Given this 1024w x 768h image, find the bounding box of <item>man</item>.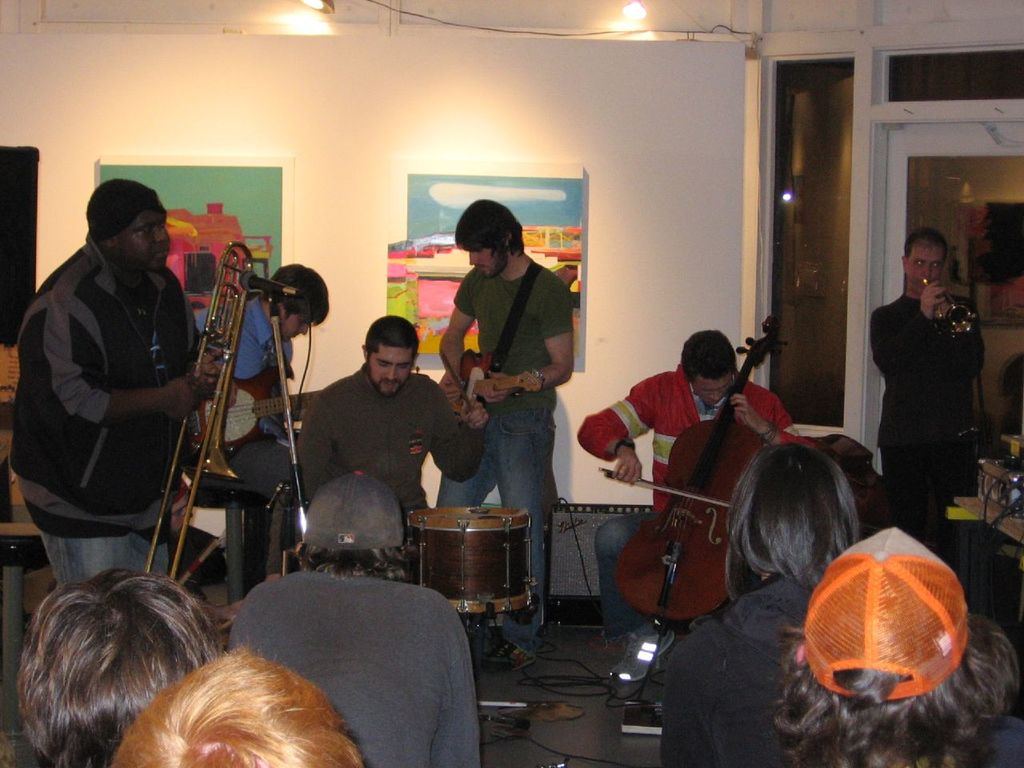
[x1=293, y1=312, x2=490, y2=543].
